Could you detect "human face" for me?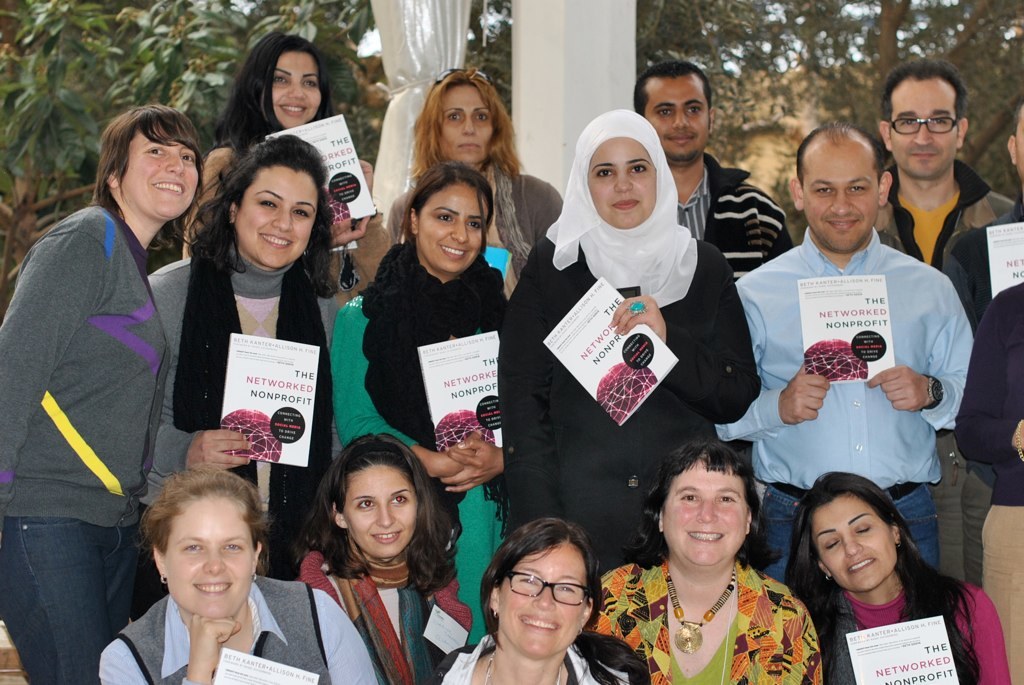
Detection result: [884, 71, 960, 177].
